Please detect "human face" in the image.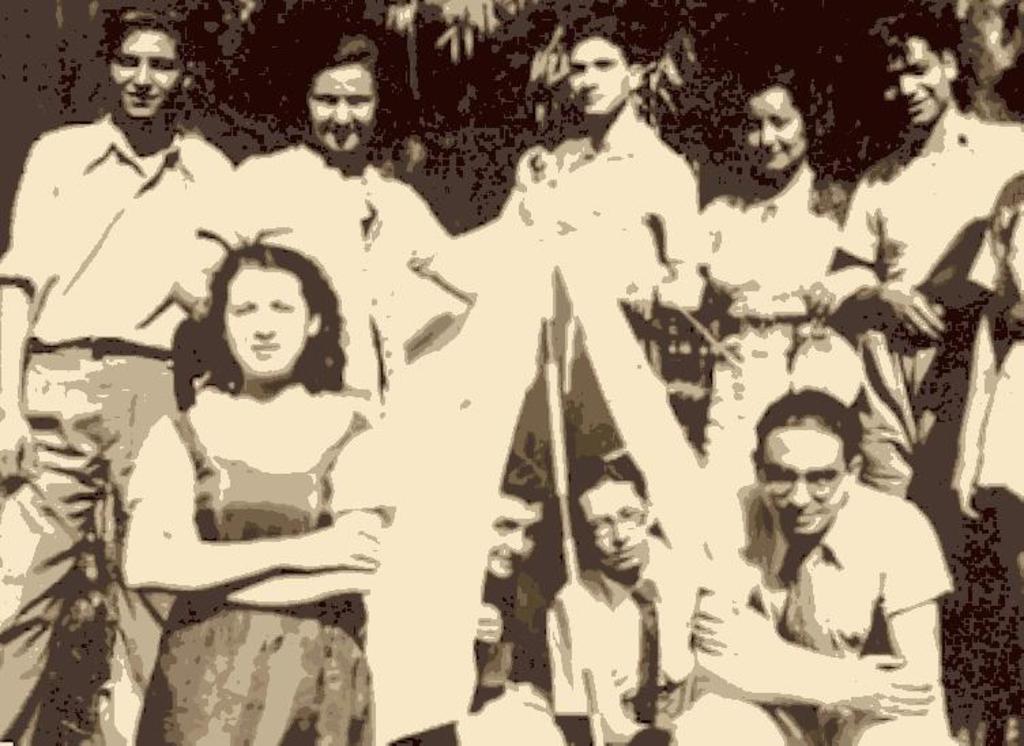
{"x1": 587, "y1": 479, "x2": 645, "y2": 572}.
